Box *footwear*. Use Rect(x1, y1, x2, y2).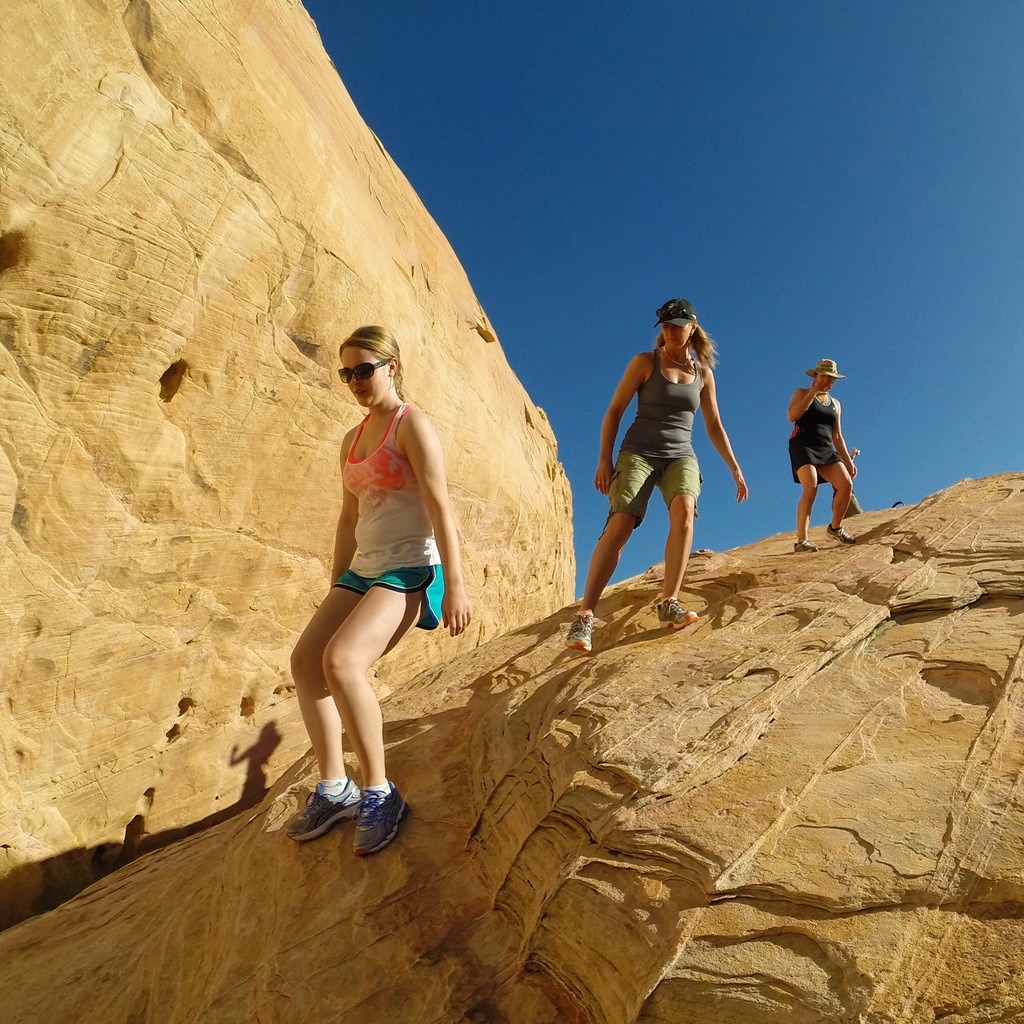
Rect(653, 593, 698, 625).
